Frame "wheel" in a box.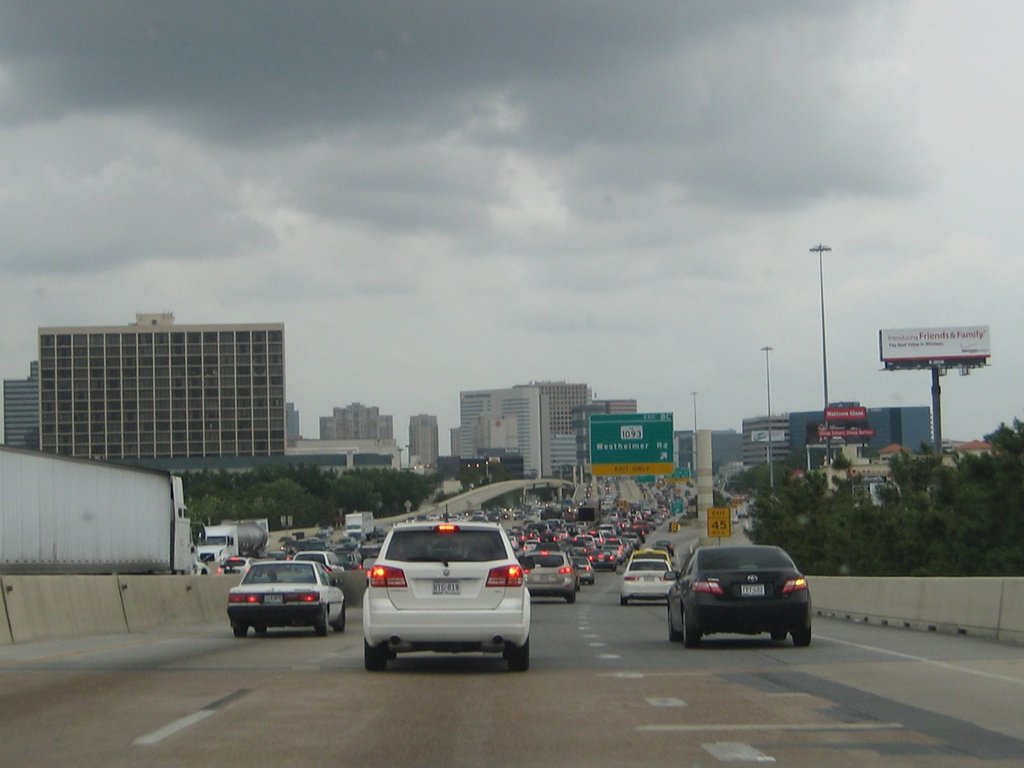
detection(680, 604, 698, 648).
